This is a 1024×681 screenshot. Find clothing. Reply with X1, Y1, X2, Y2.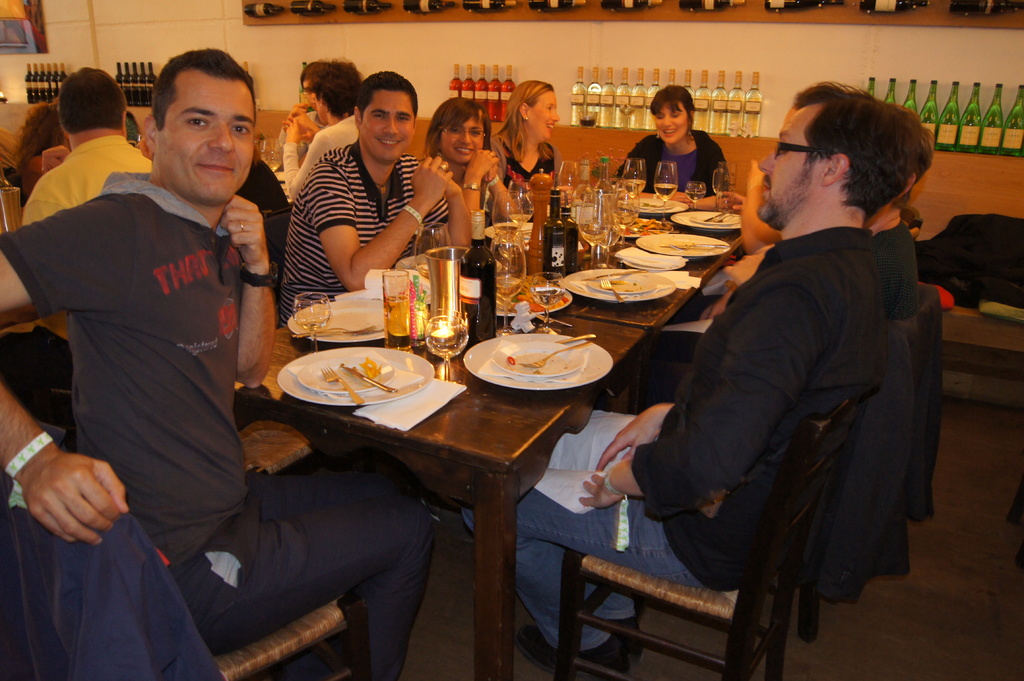
874, 221, 920, 319.
